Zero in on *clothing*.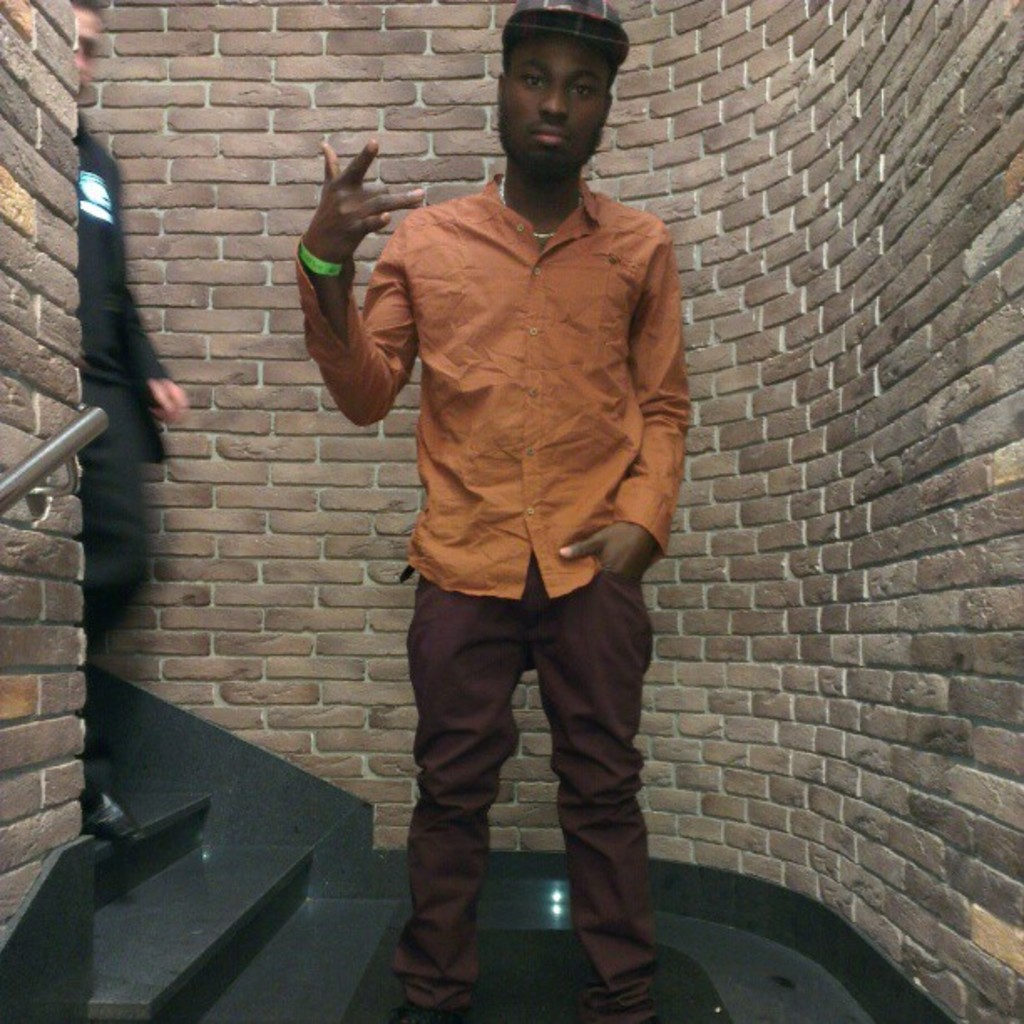
Zeroed in: box(335, 144, 698, 942).
